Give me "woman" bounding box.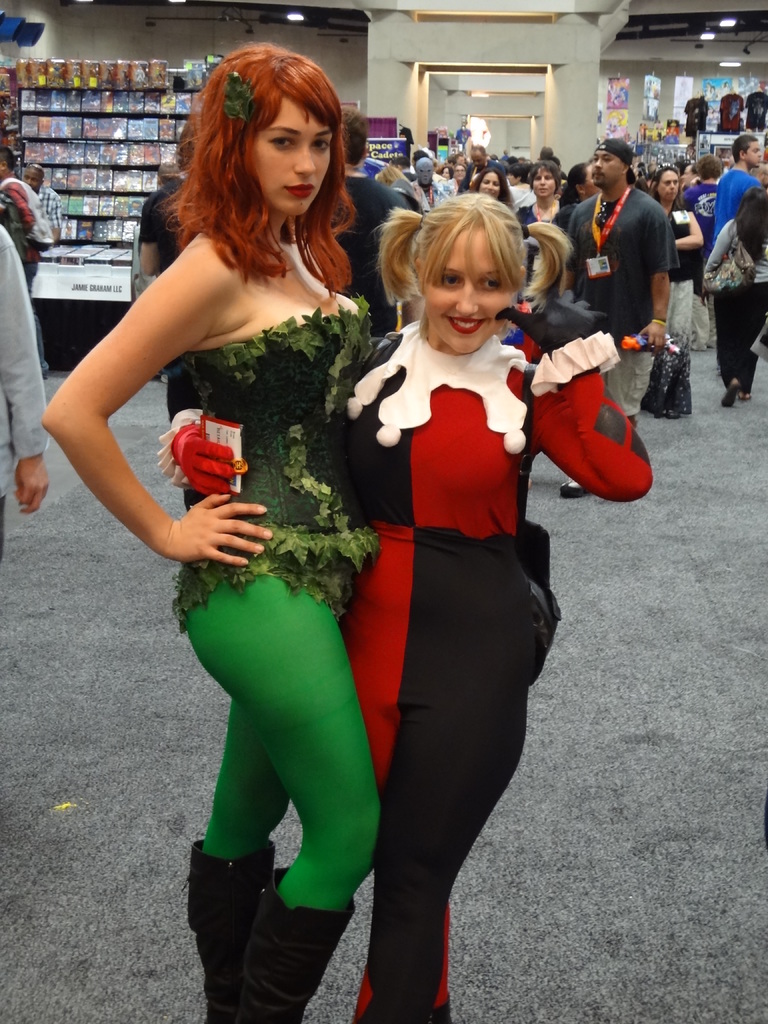
(696, 186, 767, 406).
